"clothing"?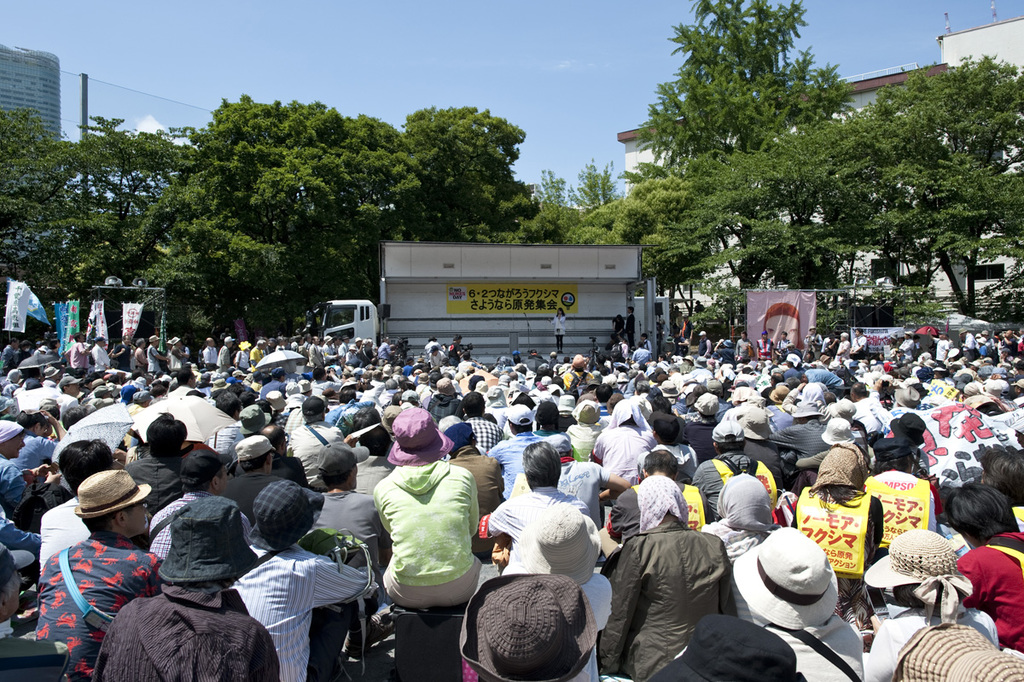
<box>0,452,34,548</box>
